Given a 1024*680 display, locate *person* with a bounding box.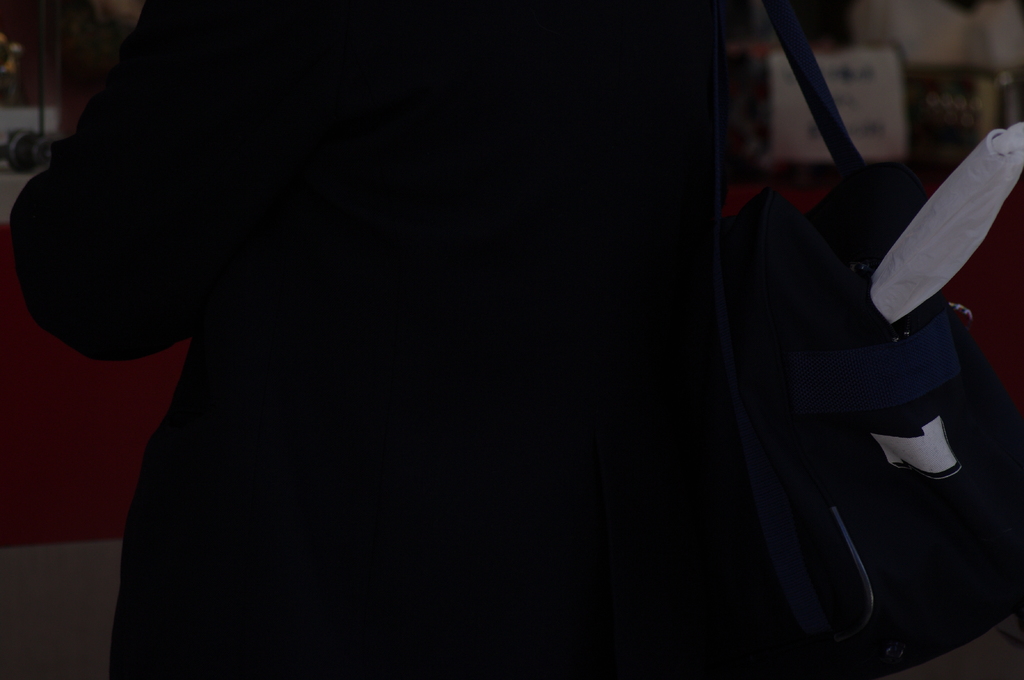
Located: {"x1": 8, "y1": 0, "x2": 737, "y2": 679}.
